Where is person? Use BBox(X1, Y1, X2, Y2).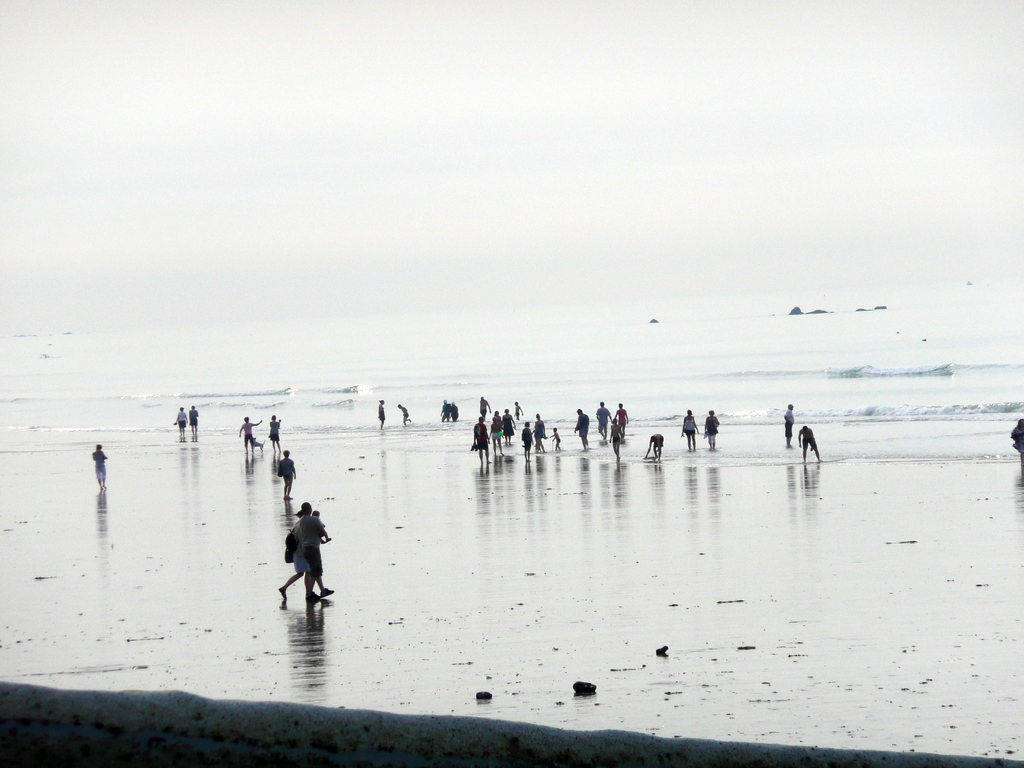
BBox(574, 410, 590, 449).
